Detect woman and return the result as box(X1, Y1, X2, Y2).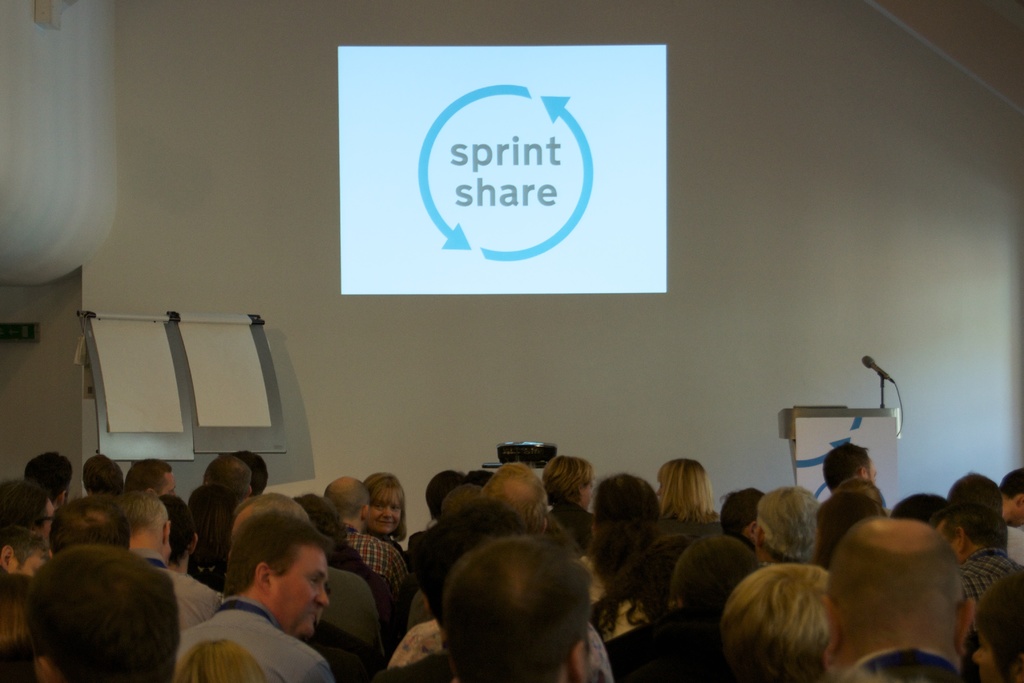
box(652, 457, 723, 542).
